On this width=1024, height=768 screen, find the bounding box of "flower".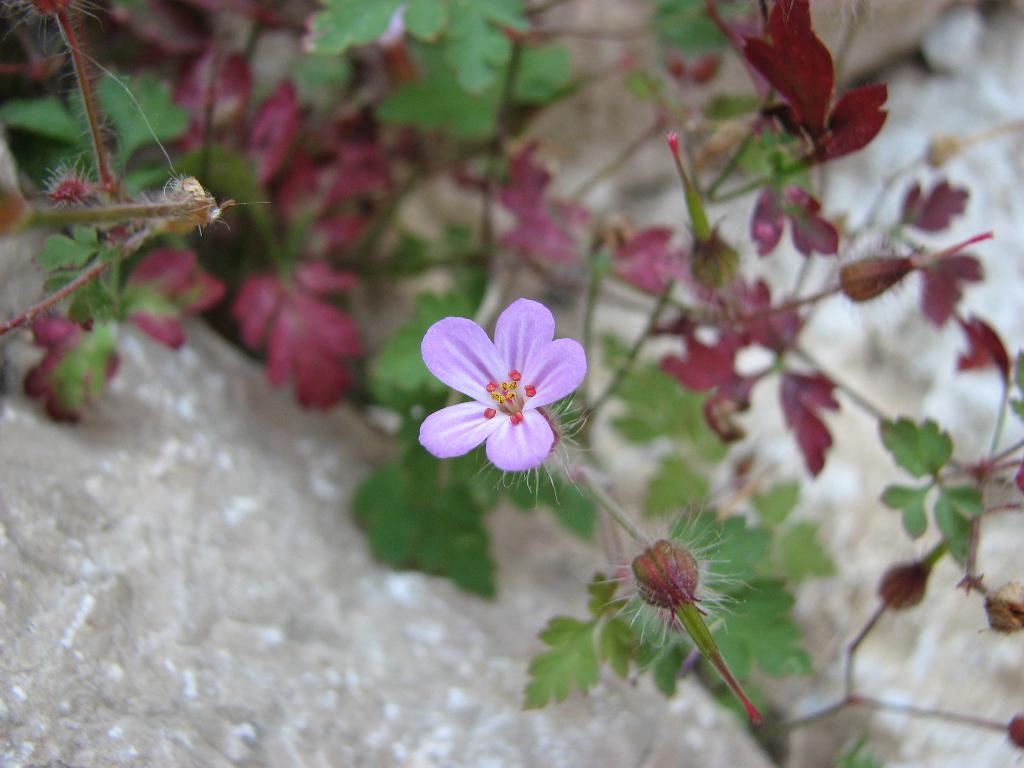
Bounding box: Rect(234, 77, 296, 198).
